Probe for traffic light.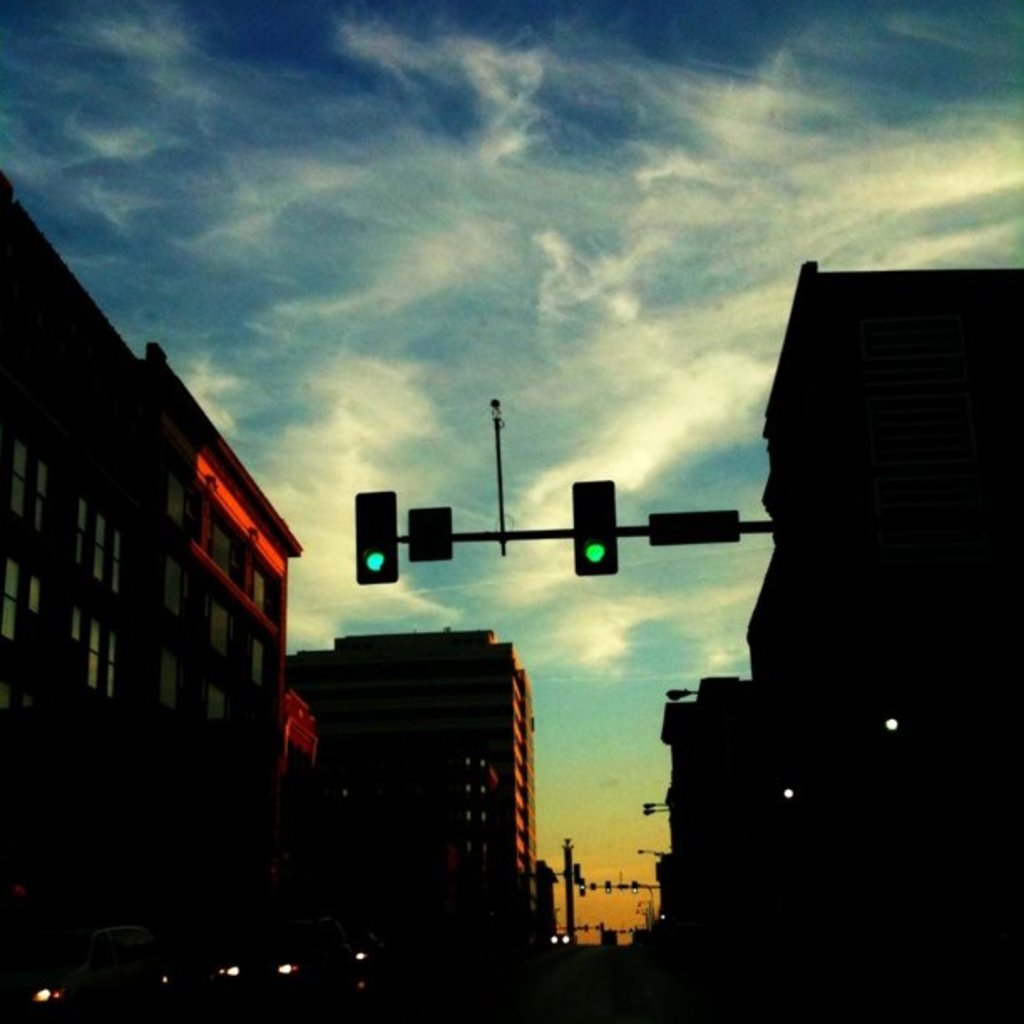
Probe result: {"x1": 355, "y1": 492, "x2": 397, "y2": 584}.
